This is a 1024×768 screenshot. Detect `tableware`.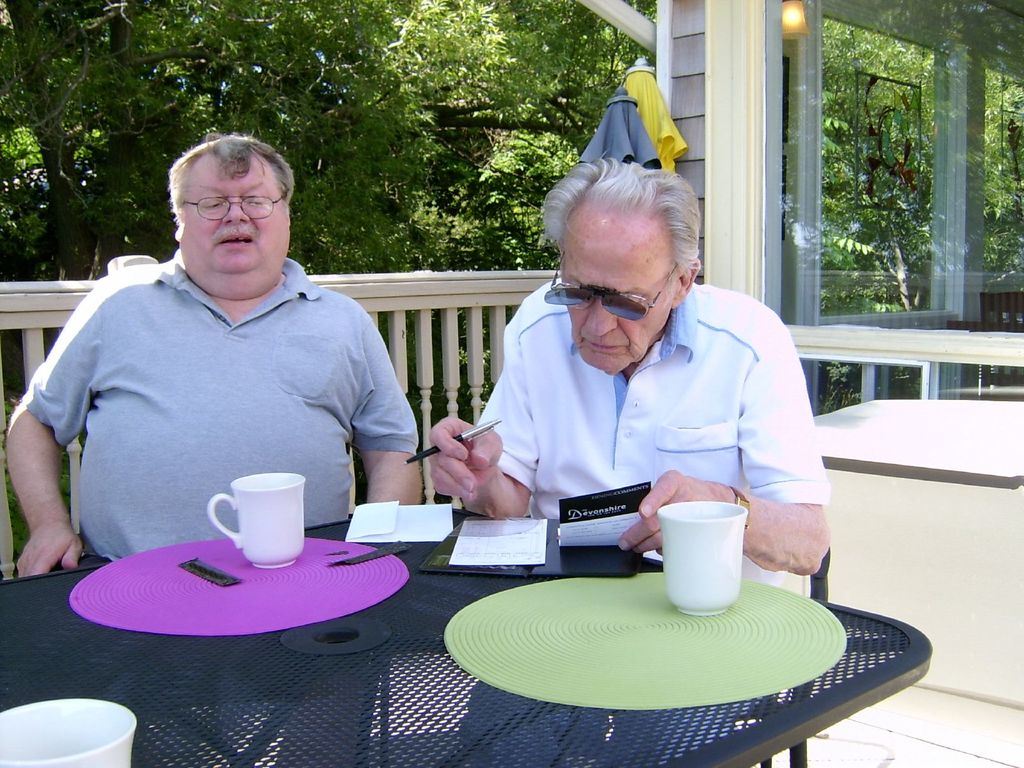
(left=205, top=466, right=302, bottom=572).
